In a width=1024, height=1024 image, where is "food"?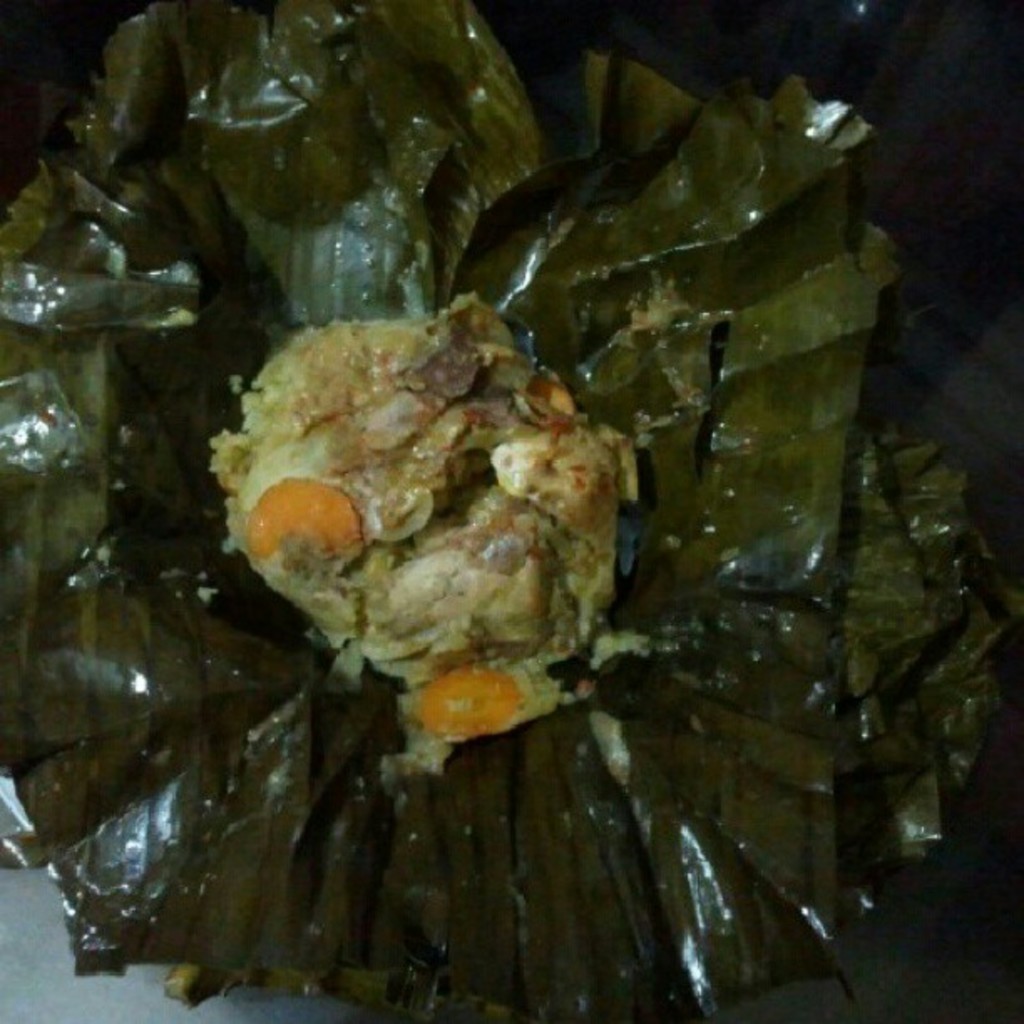
x1=204, y1=293, x2=641, y2=773.
